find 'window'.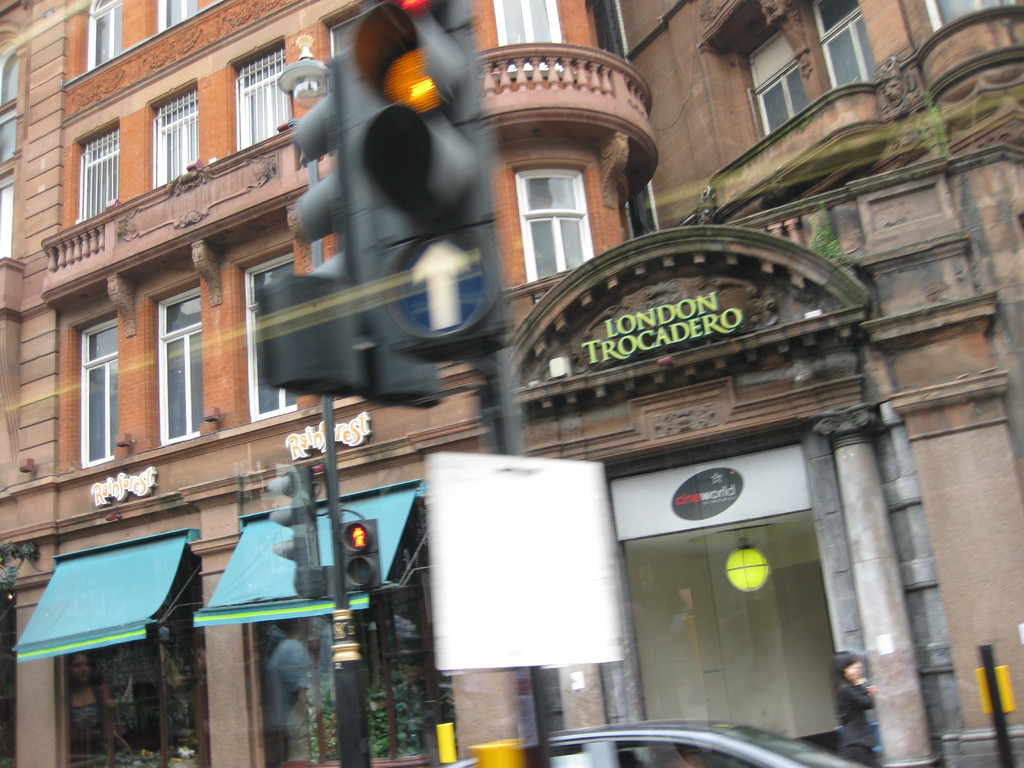
x1=329 y1=0 x2=385 y2=66.
